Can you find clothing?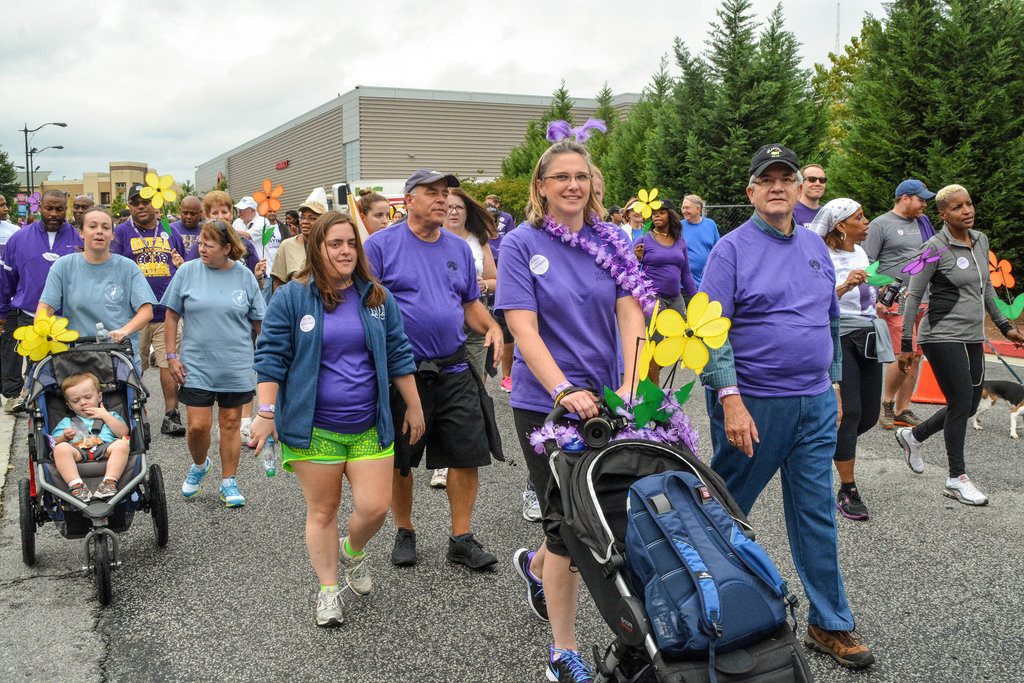
Yes, bounding box: Rect(481, 207, 513, 256).
